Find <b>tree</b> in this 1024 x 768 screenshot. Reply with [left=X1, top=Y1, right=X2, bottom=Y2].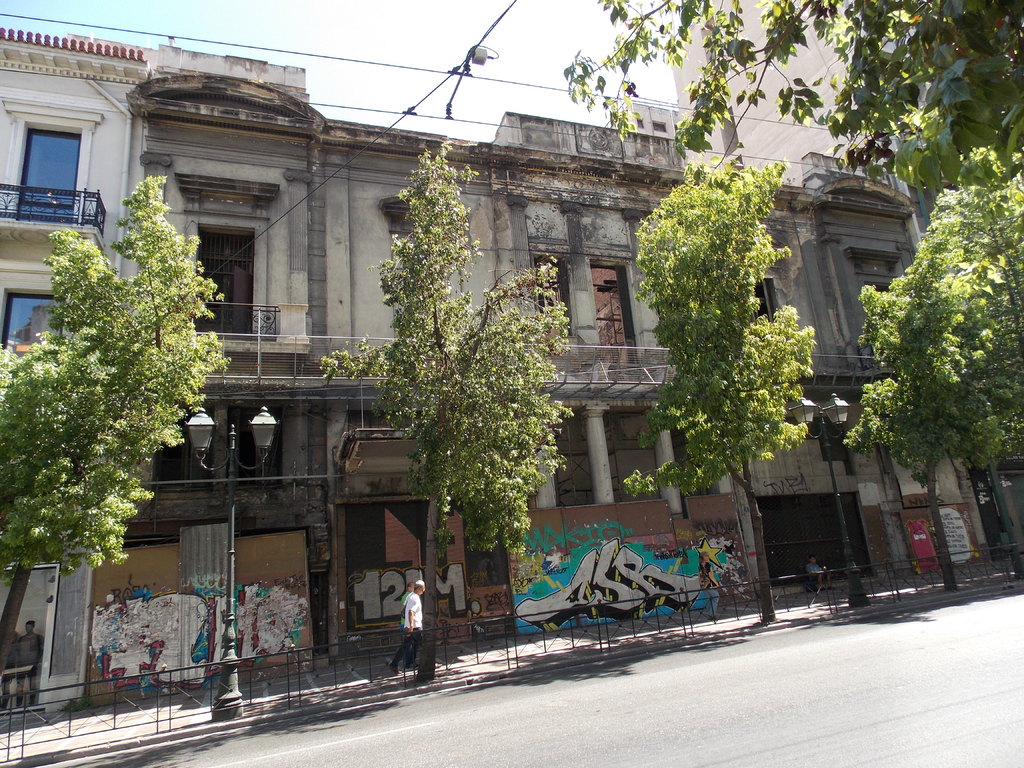
[left=567, top=0, right=1023, bottom=193].
